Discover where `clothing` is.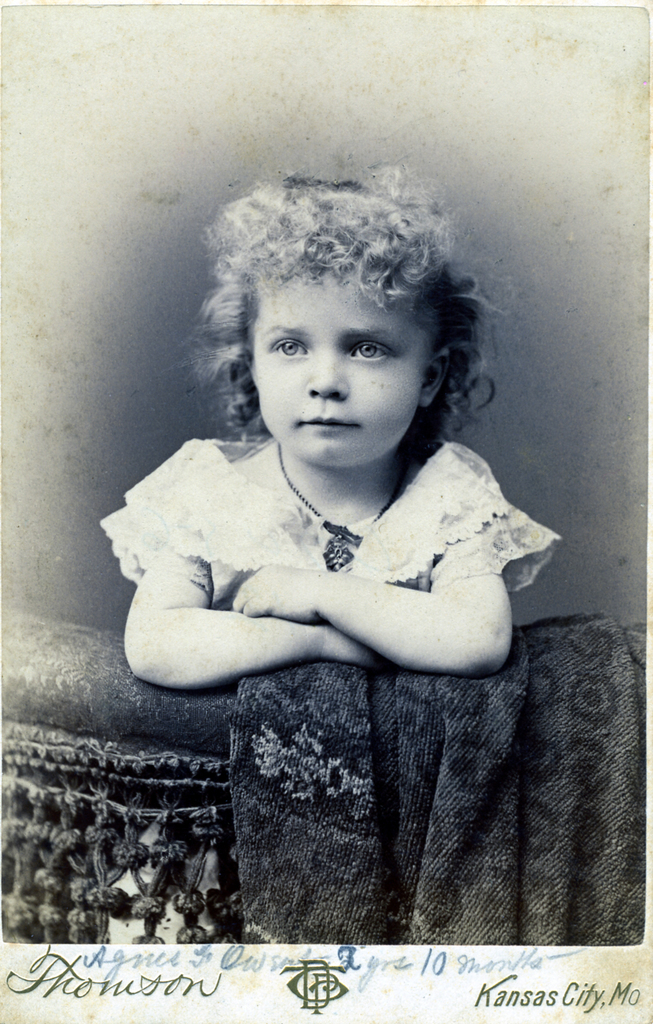
Discovered at [127,362,561,696].
